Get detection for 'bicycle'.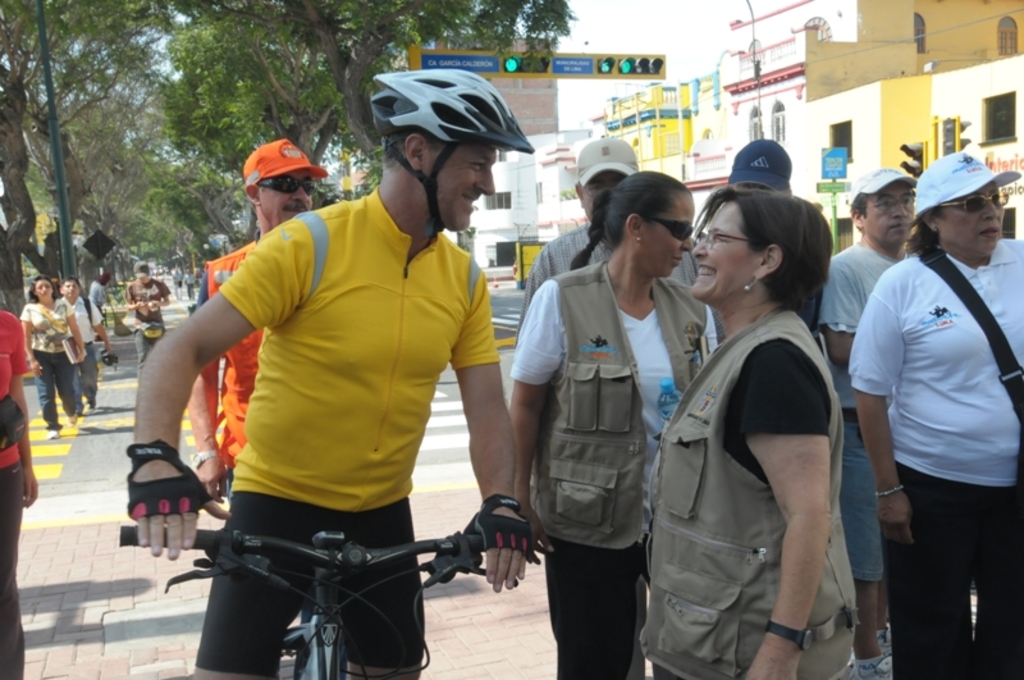
Detection: x1=118, y1=531, x2=517, y2=679.
